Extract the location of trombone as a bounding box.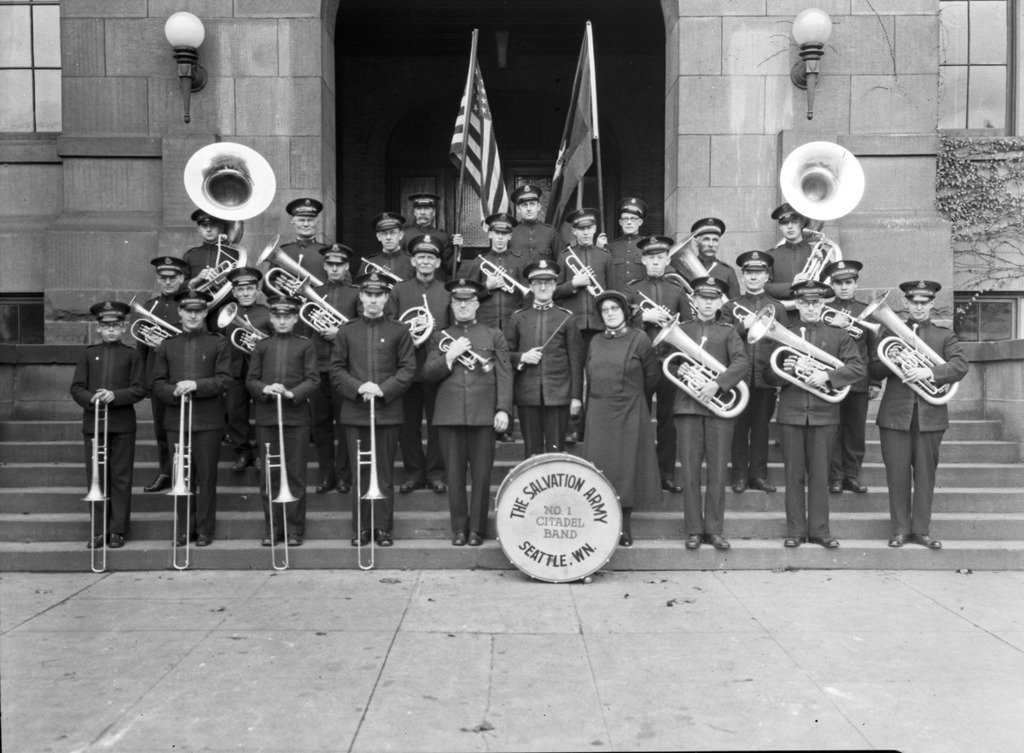
Rect(213, 305, 265, 354).
